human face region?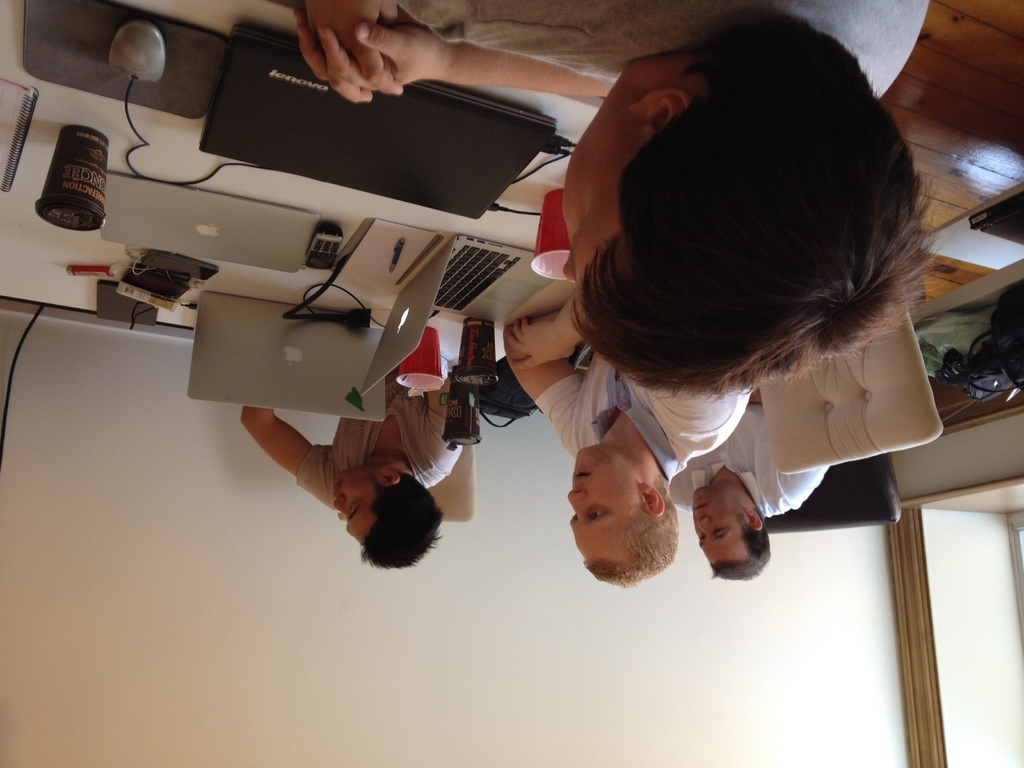
detection(562, 103, 641, 279)
